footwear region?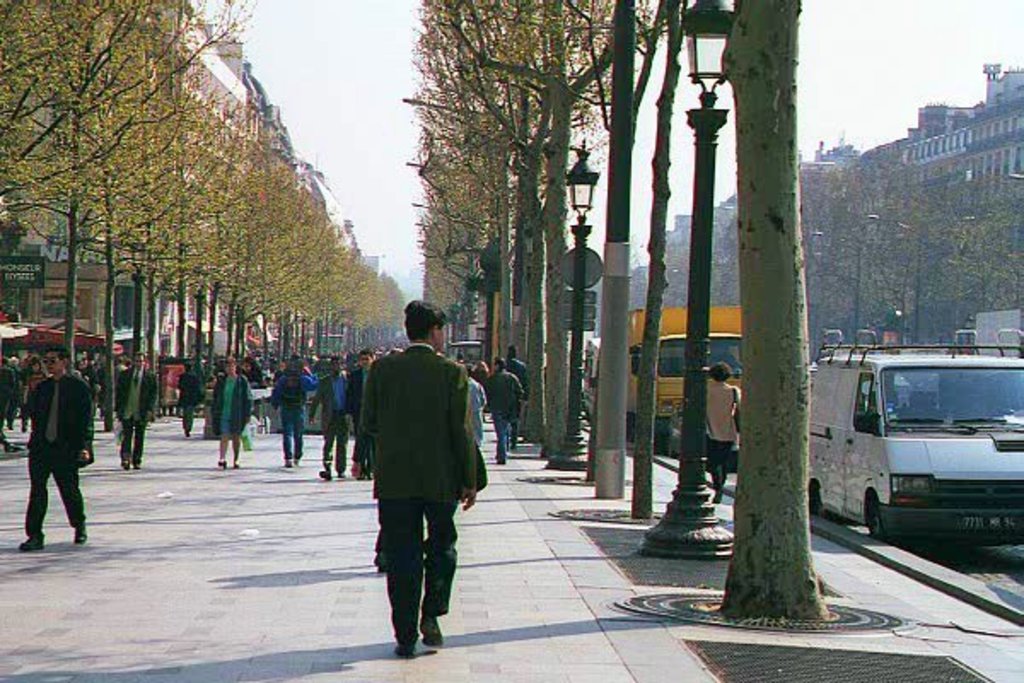
pyautogui.locateOnScreen(316, 463, 372, 483)
